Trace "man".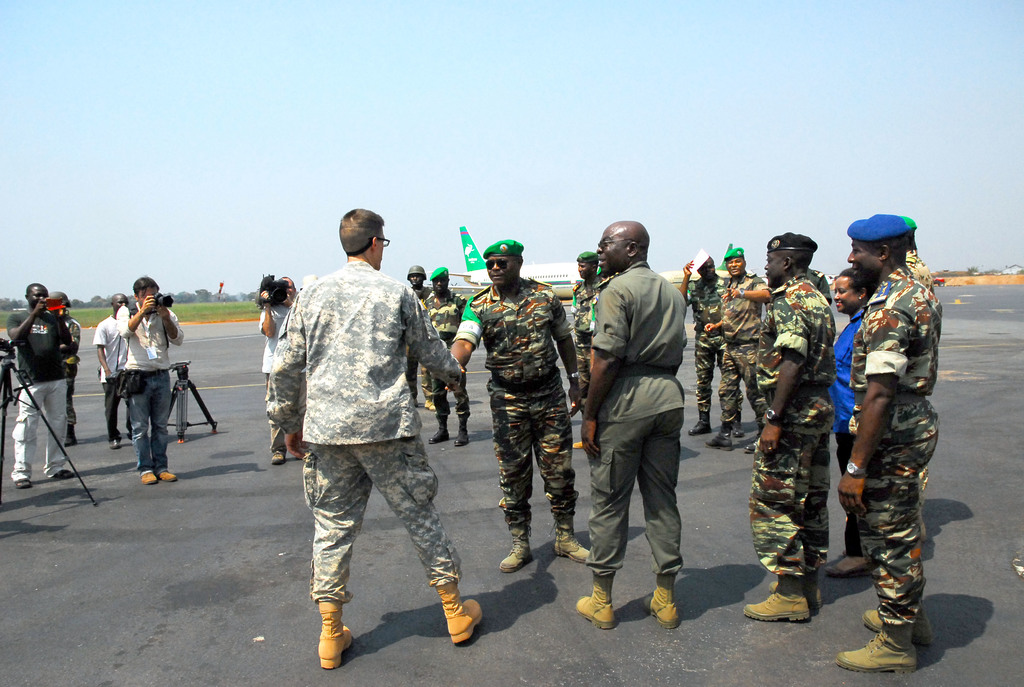
Traced to region(445, 234, 590, 574).
